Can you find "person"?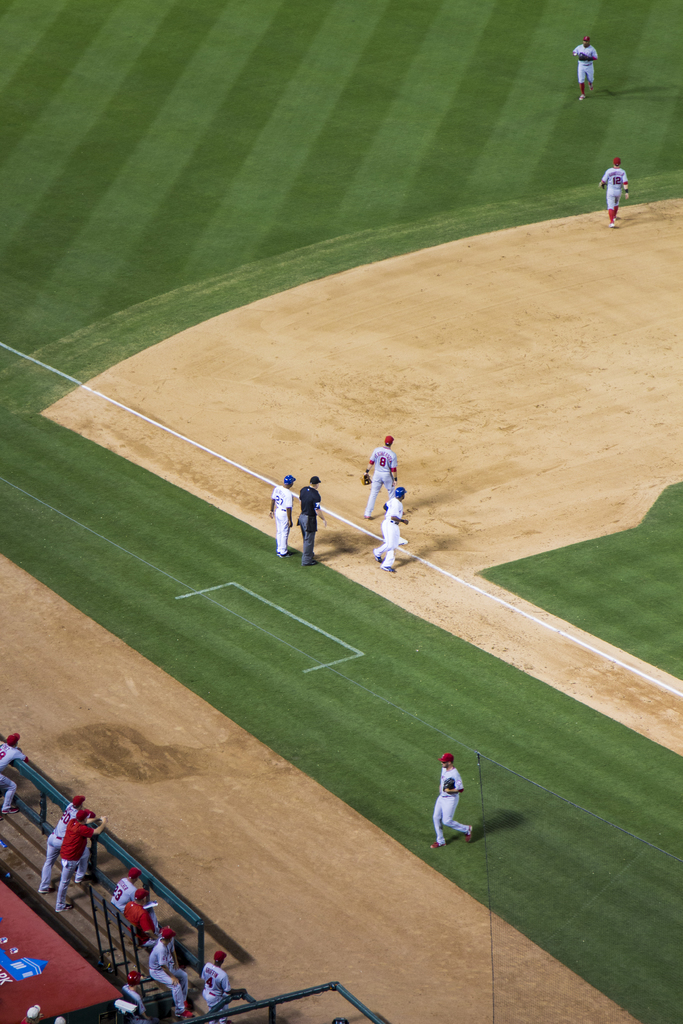
Yes, bounding box: (left=433, top=757, right=479, bottom=858).
